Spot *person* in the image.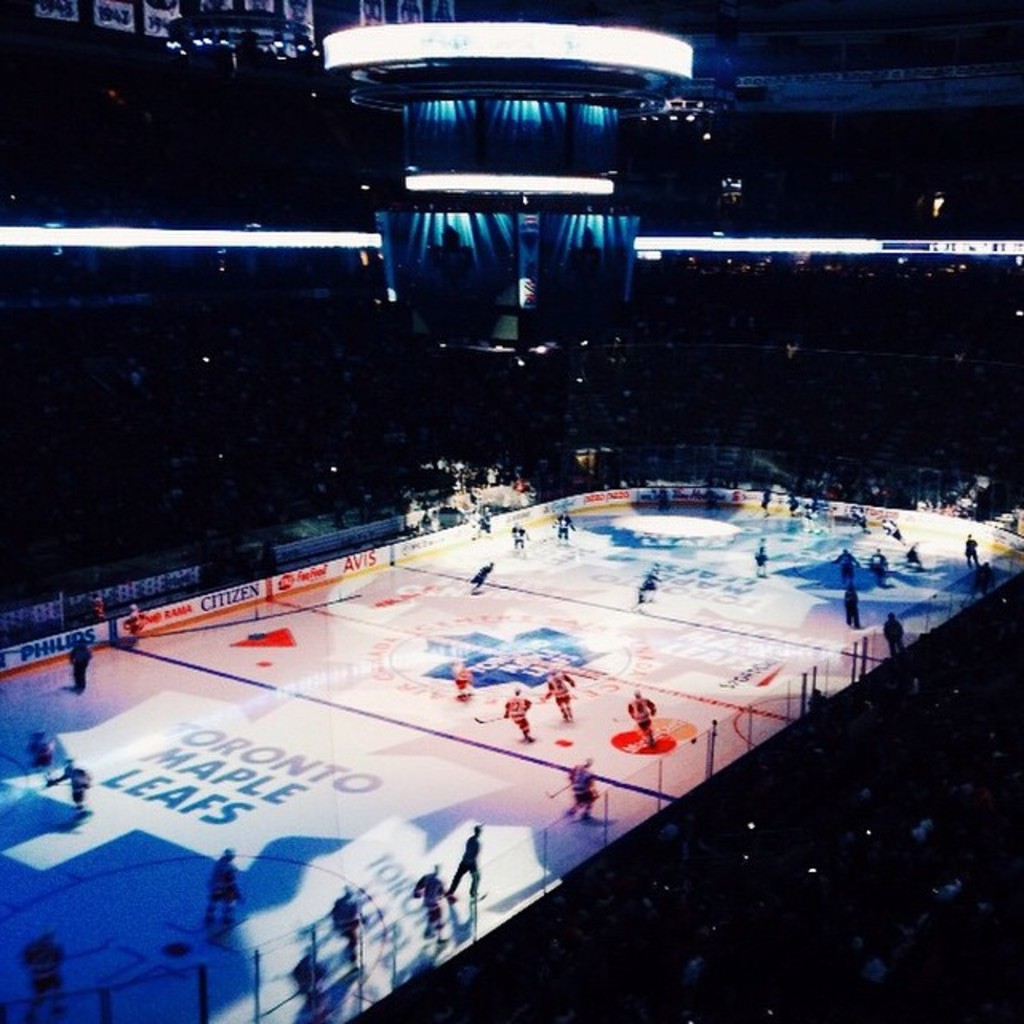
*person* found at bbox=[509, 680, 539, 742].
